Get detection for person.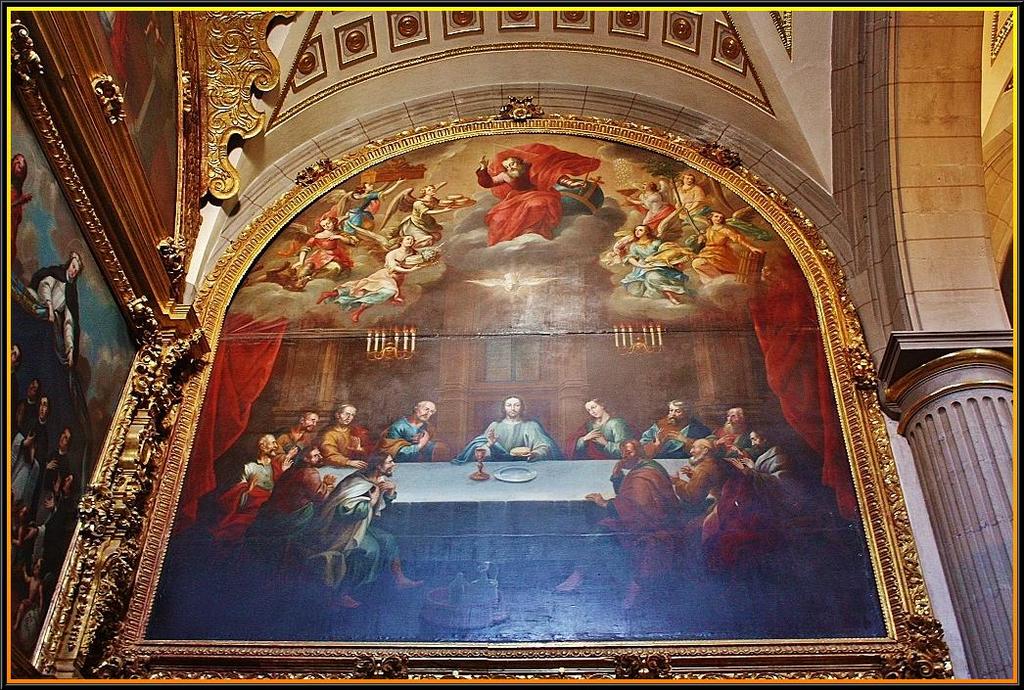
Detection: locate(751, 426, 794, 481).
